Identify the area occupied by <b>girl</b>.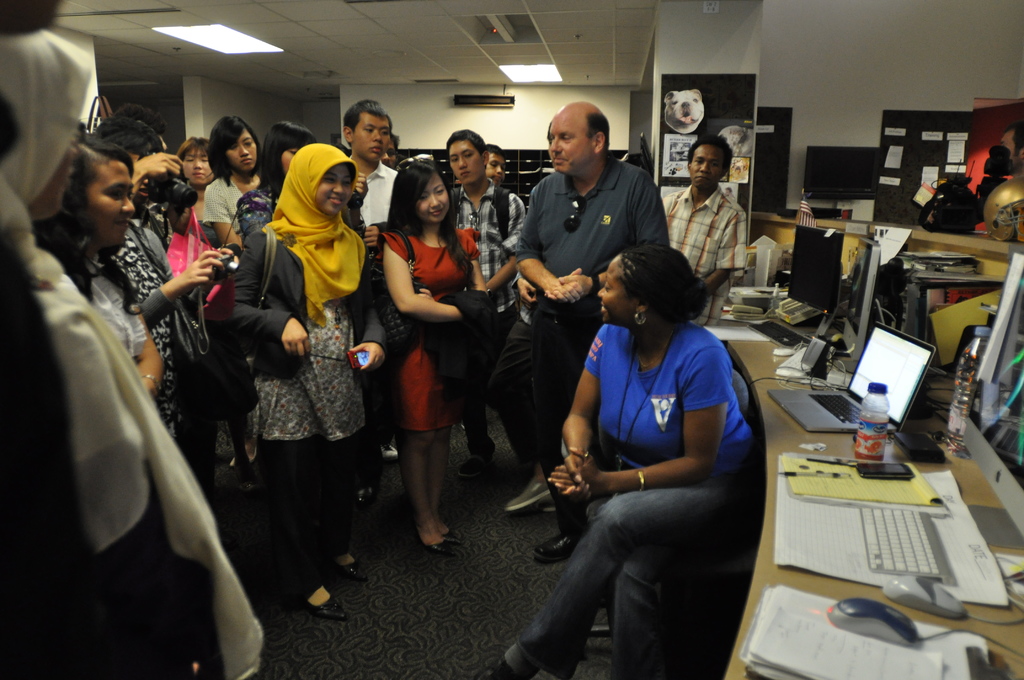
Area: {"left": 225, "top": 142, "right": 388, "bottom": 624}.
